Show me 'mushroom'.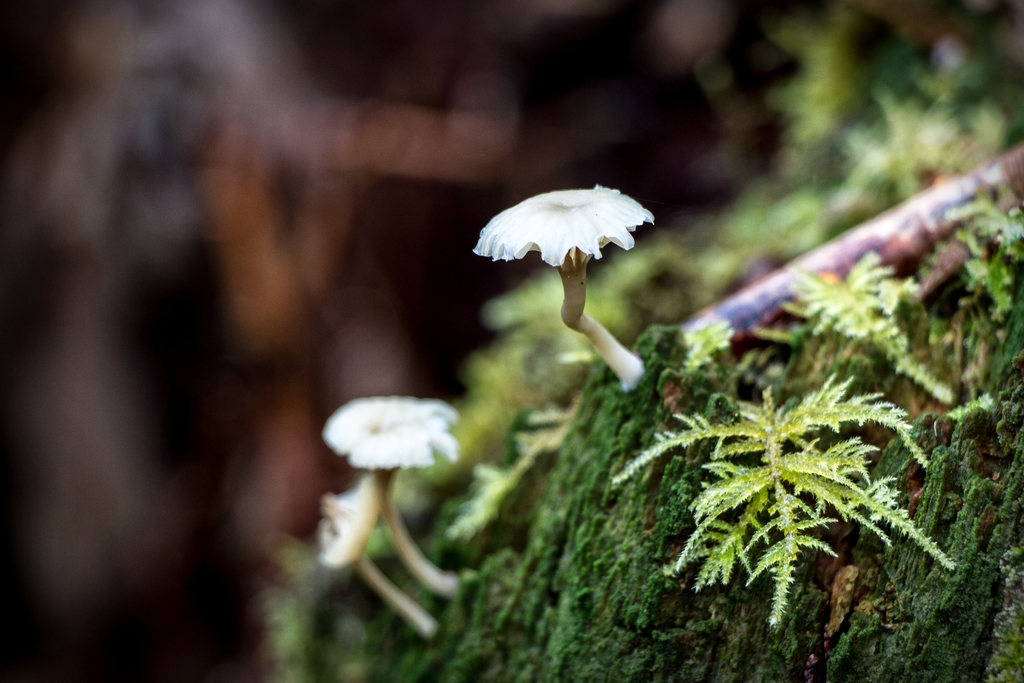
'mushroom' is here: (left=477, top=176, right=668, bottom=393).
